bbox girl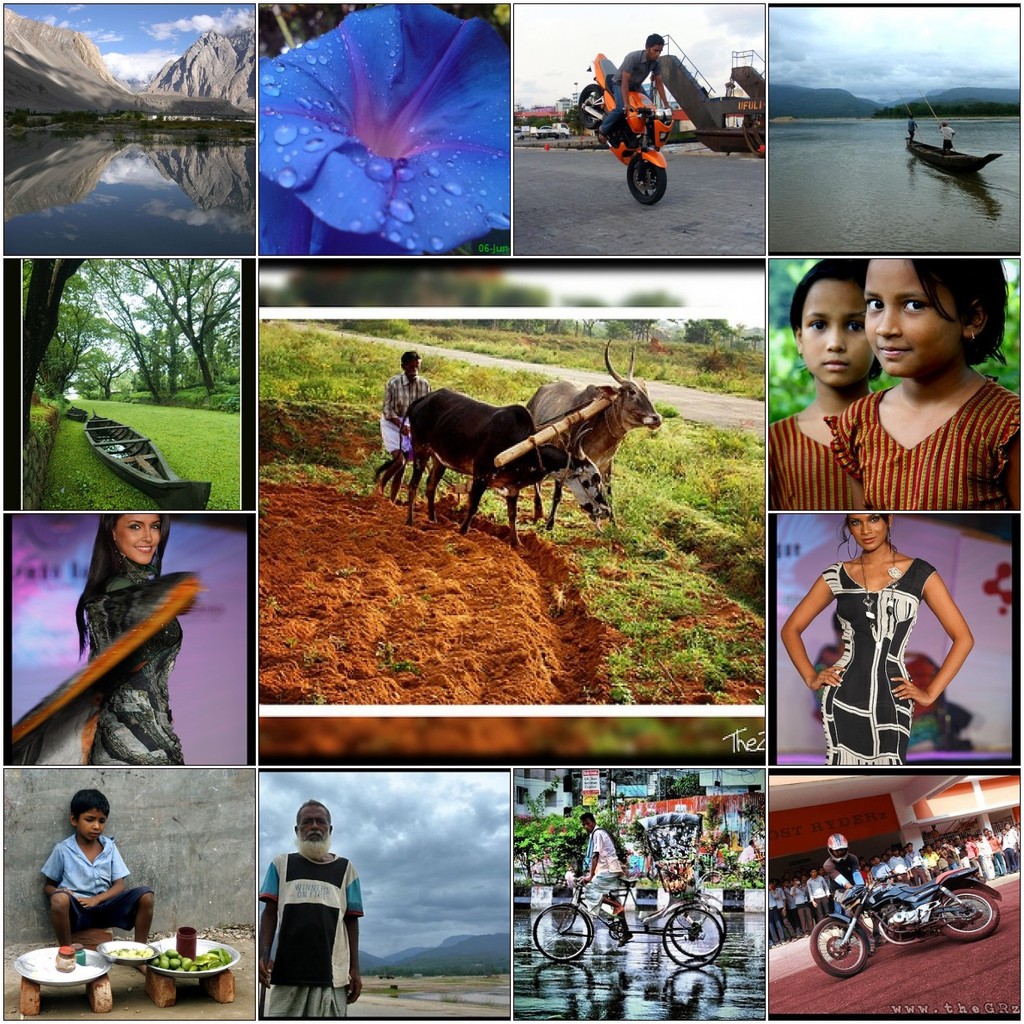
select_region(823, 261, 1022, 512)
